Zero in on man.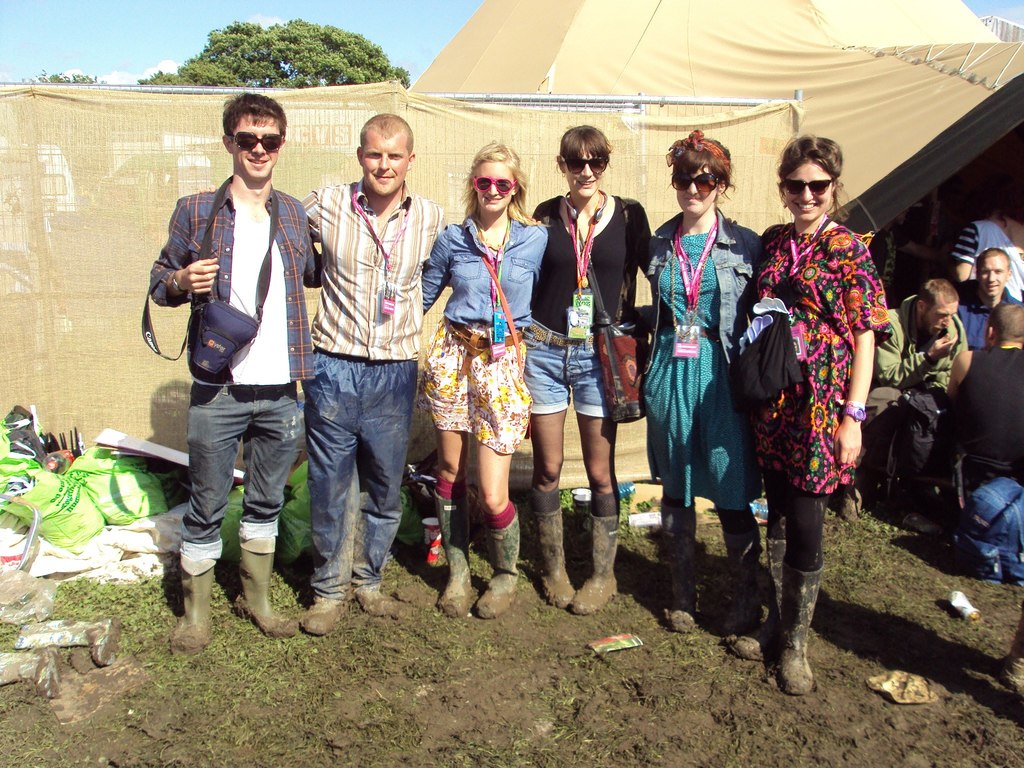
Zeroed in: 852/276/970/518.
